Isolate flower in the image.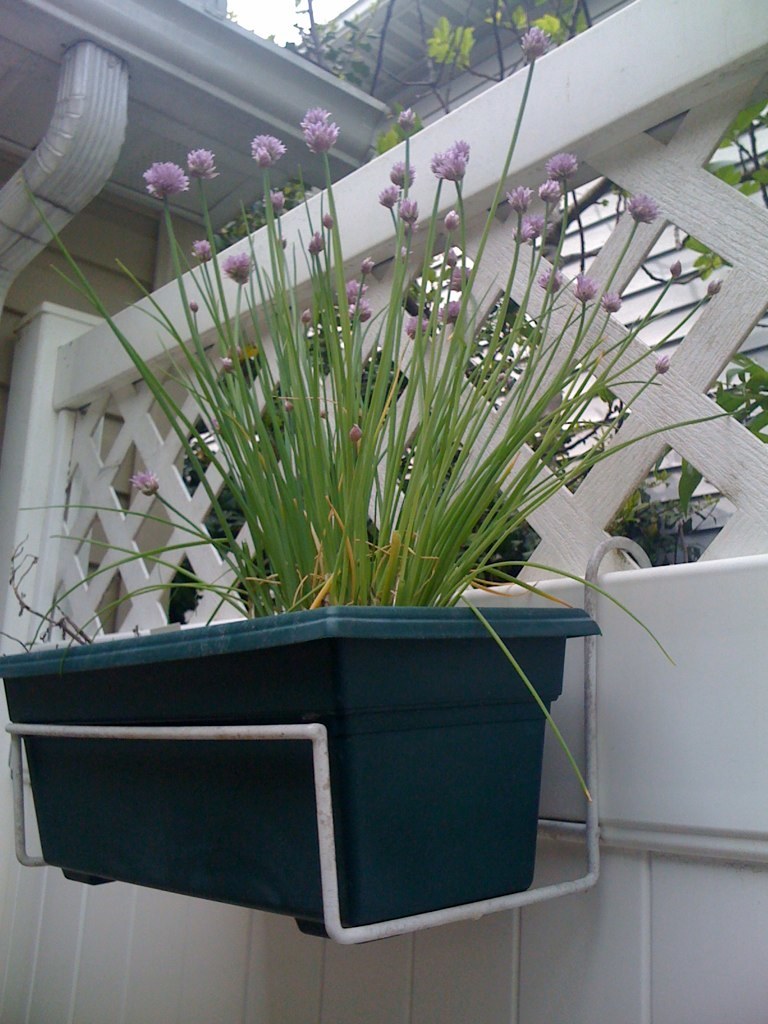
Isolated region: bbox(551, 154, 578, 172).
